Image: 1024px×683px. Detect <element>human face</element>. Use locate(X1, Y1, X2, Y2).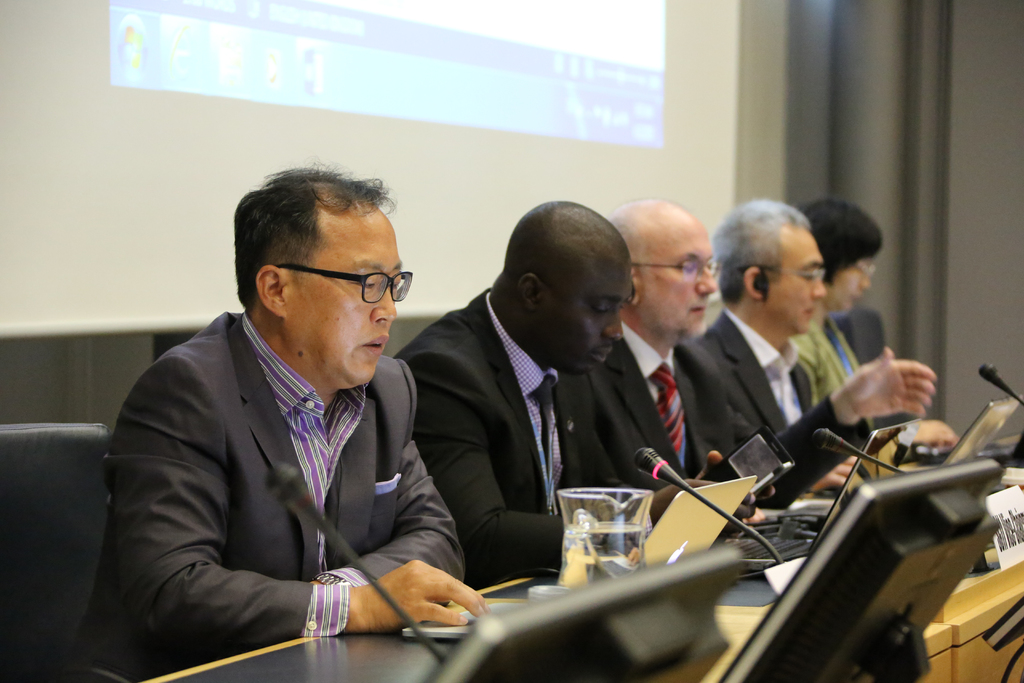
locate(826, 247, 874, 317).
